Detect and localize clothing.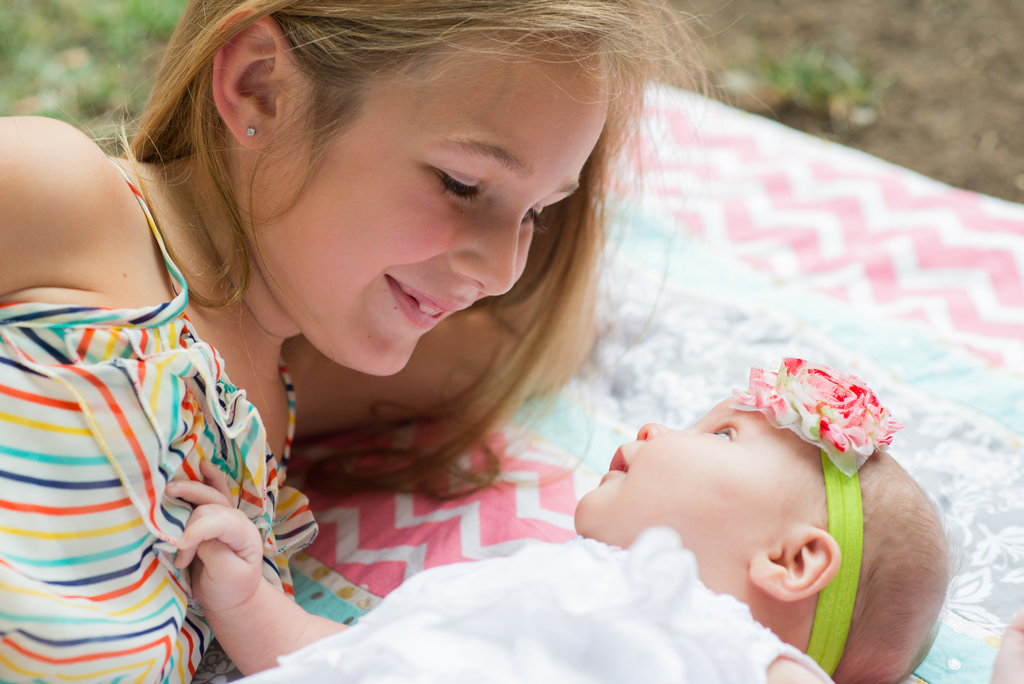
Localized at detection(0, 163, 316, 683).
